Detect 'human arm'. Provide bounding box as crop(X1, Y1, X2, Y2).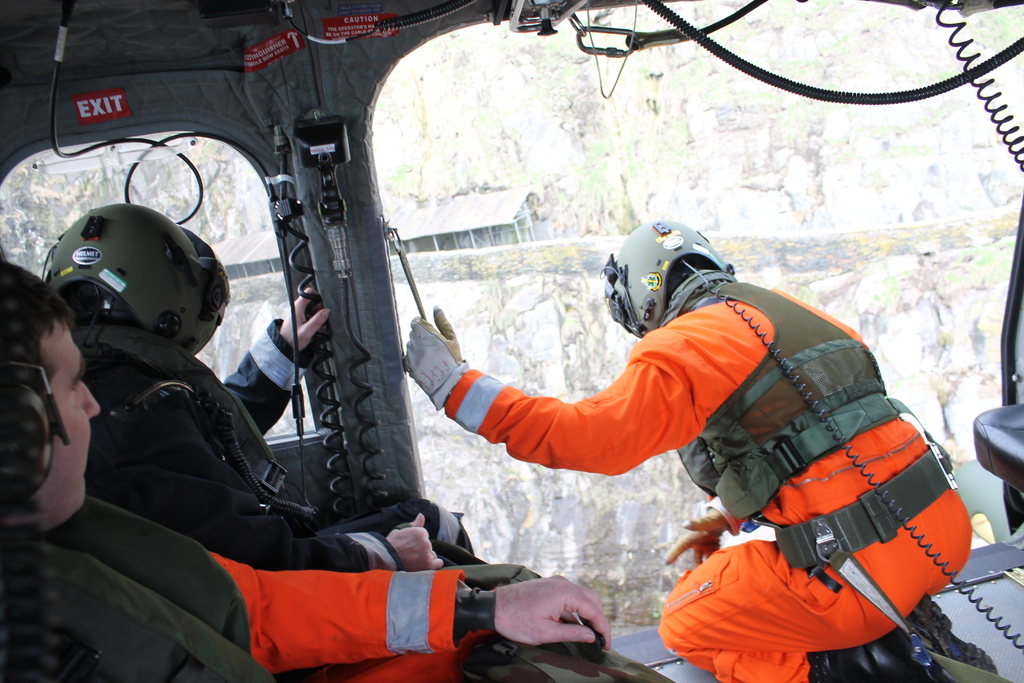
crop(220, 276, 339, 438).
